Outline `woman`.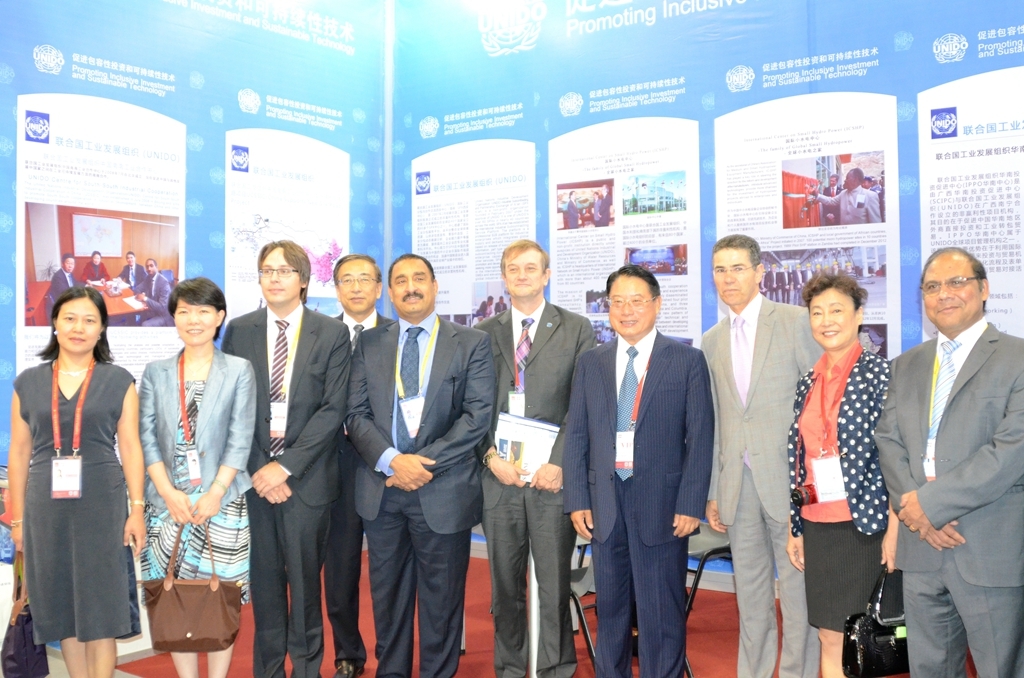
Outline: select_region(134, 273, 260, 677).
